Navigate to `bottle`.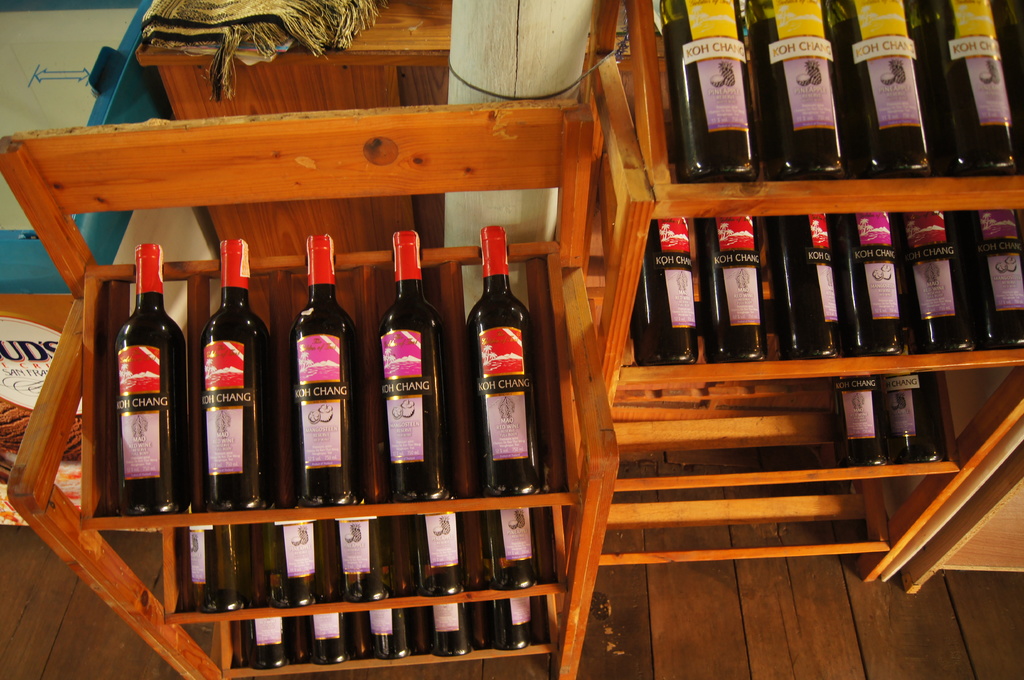
Navigation target: region(279, 510, 321, 602).
